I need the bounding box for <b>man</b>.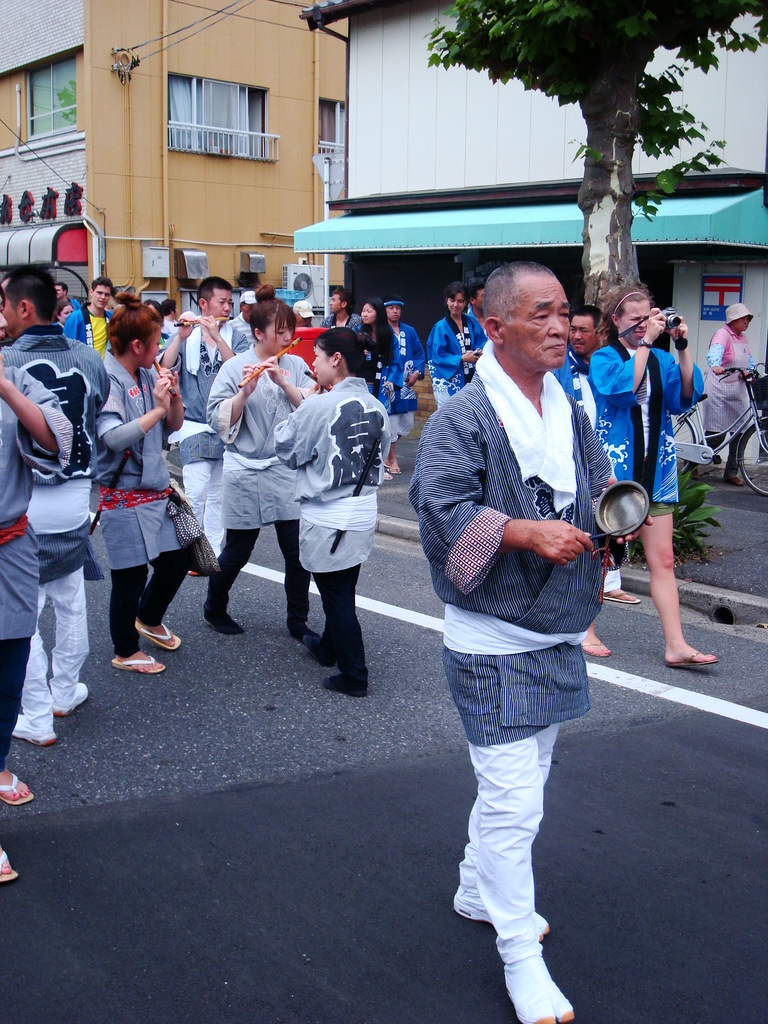
Here it is: bbox(0, 264, 106, 731).
